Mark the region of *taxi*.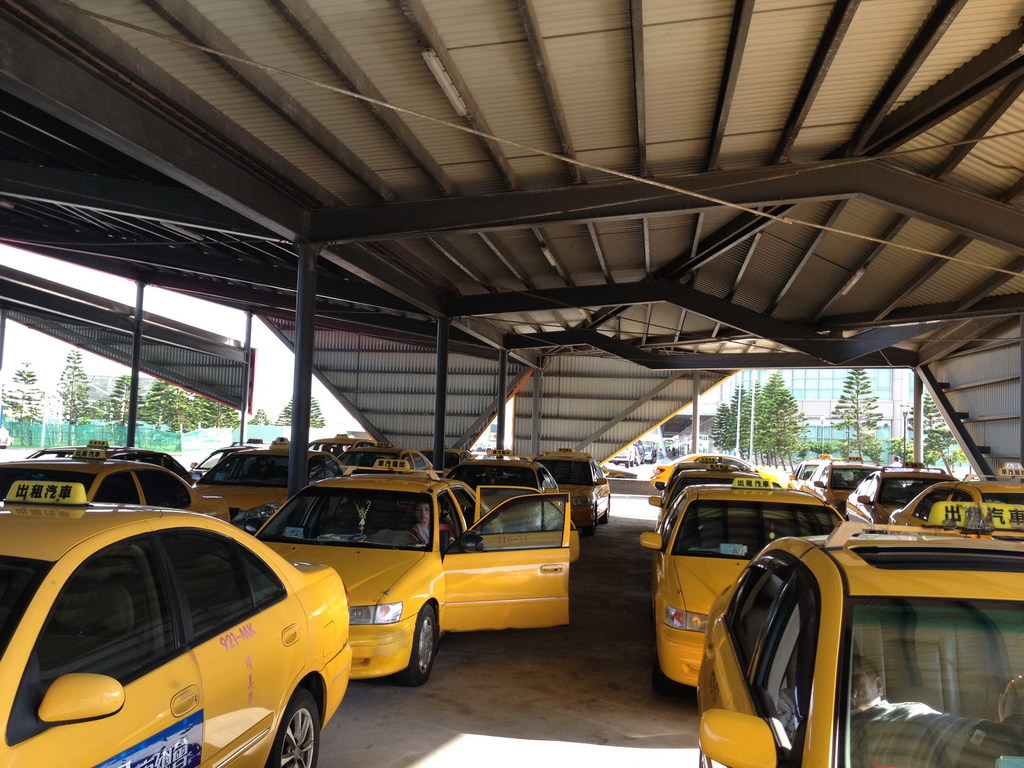
Region: detection(437, 449, 578, 525).
